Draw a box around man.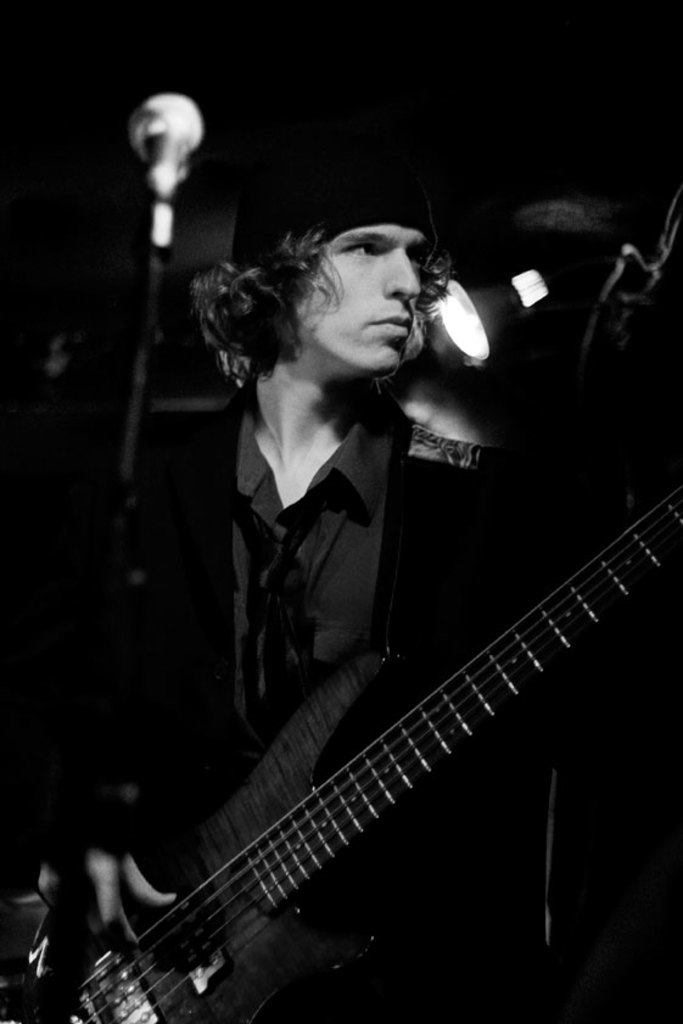
rect(123, 170, 612, 934).
